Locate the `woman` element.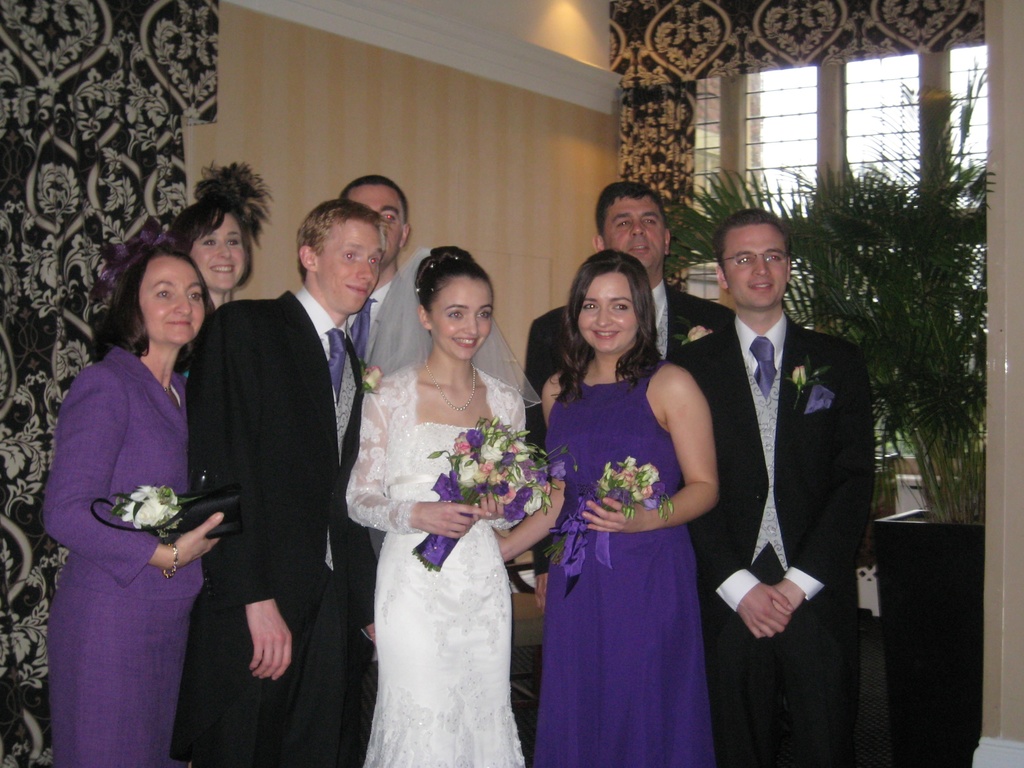
Element bbox: <region>328, 225, 559, 758</region>.
